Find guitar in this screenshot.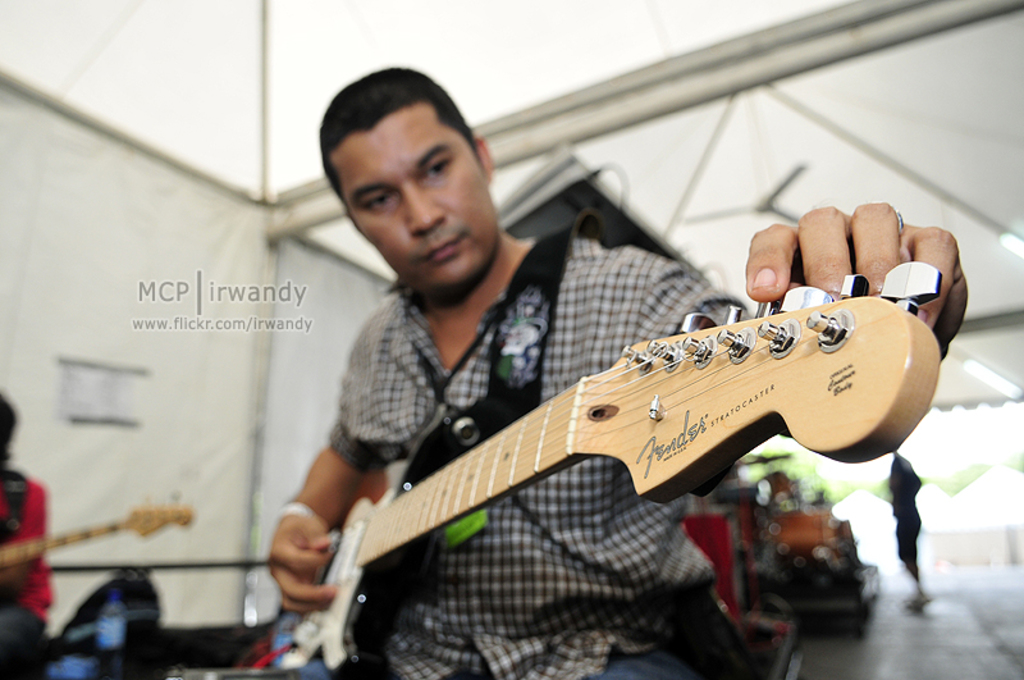
The bounding box for guitar is select_region(279, 260, 940, 666).
